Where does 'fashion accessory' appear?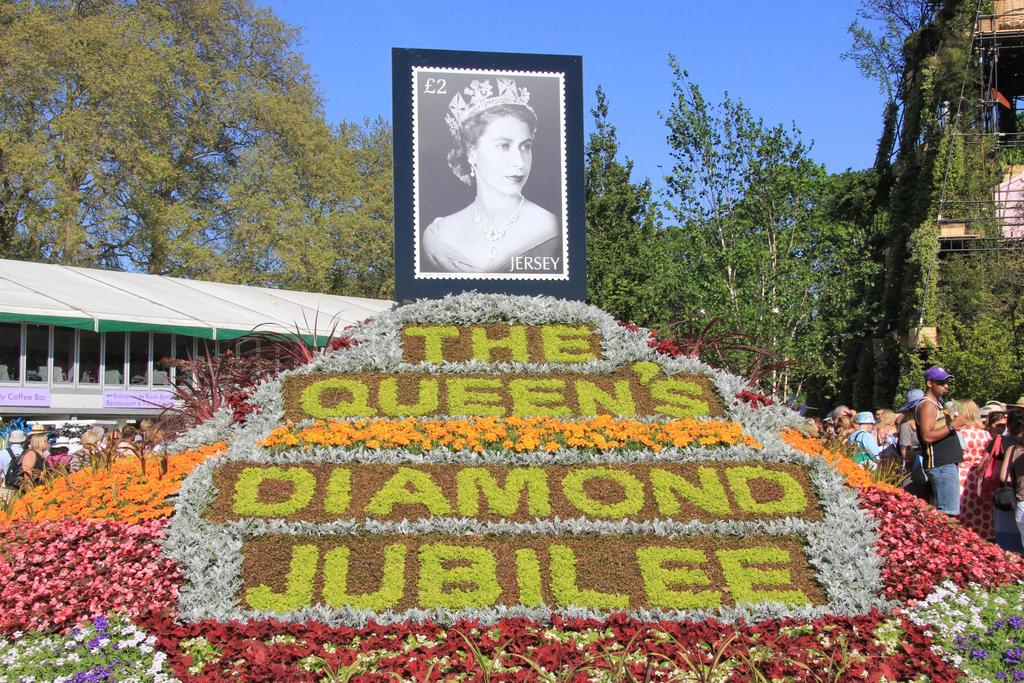
Appears at left=472, top=197, right=524, bottom=259.
